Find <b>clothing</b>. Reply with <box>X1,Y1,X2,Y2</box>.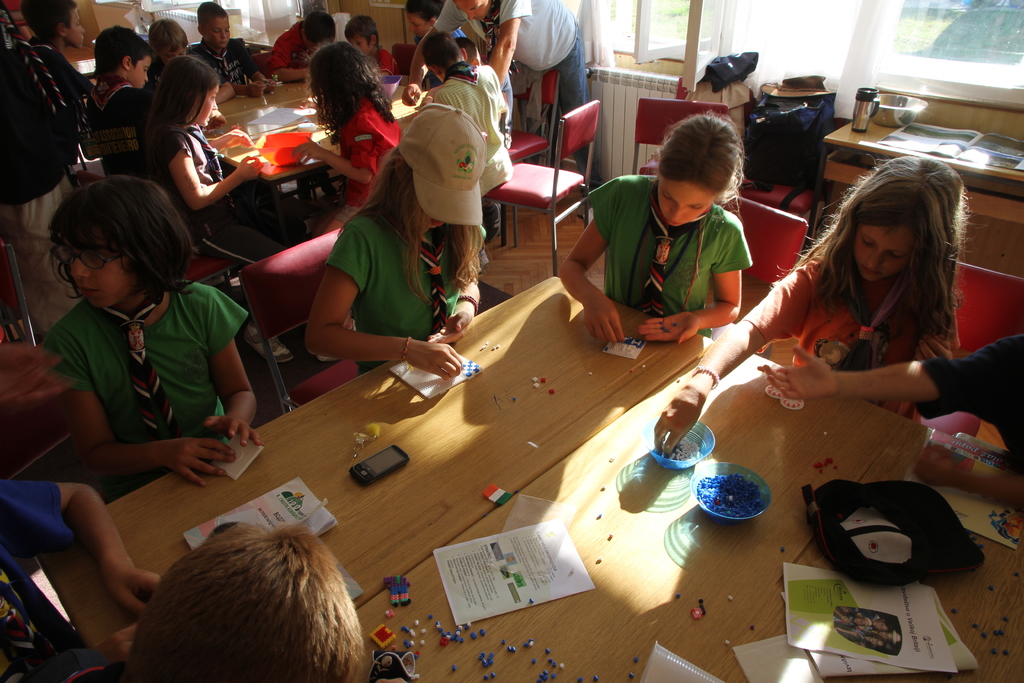
<box>37,295,247,506</box>.
